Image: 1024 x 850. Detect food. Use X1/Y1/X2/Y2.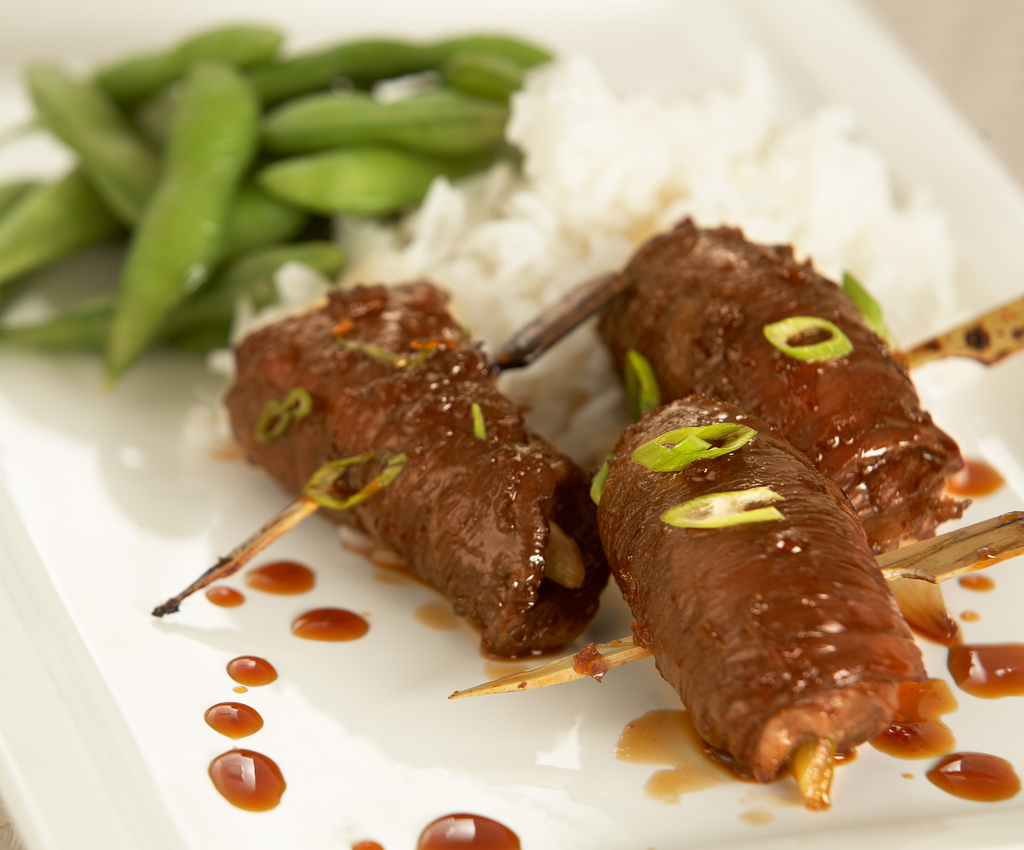
208/747/287/814.
